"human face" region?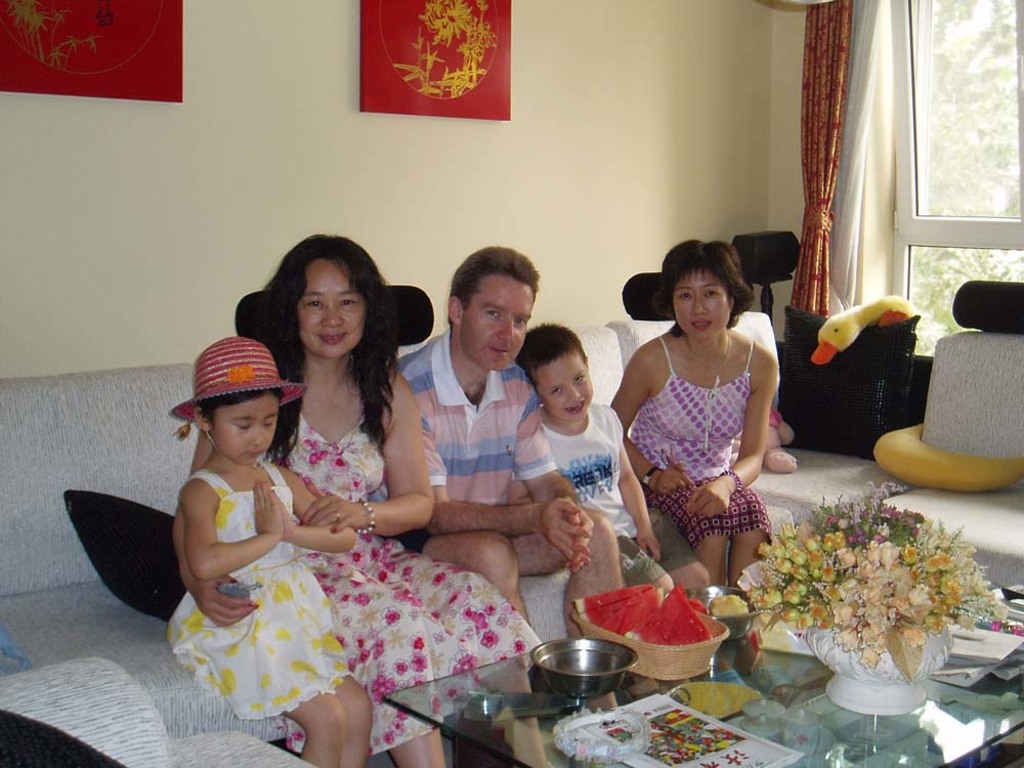
(296,263,362,362)
